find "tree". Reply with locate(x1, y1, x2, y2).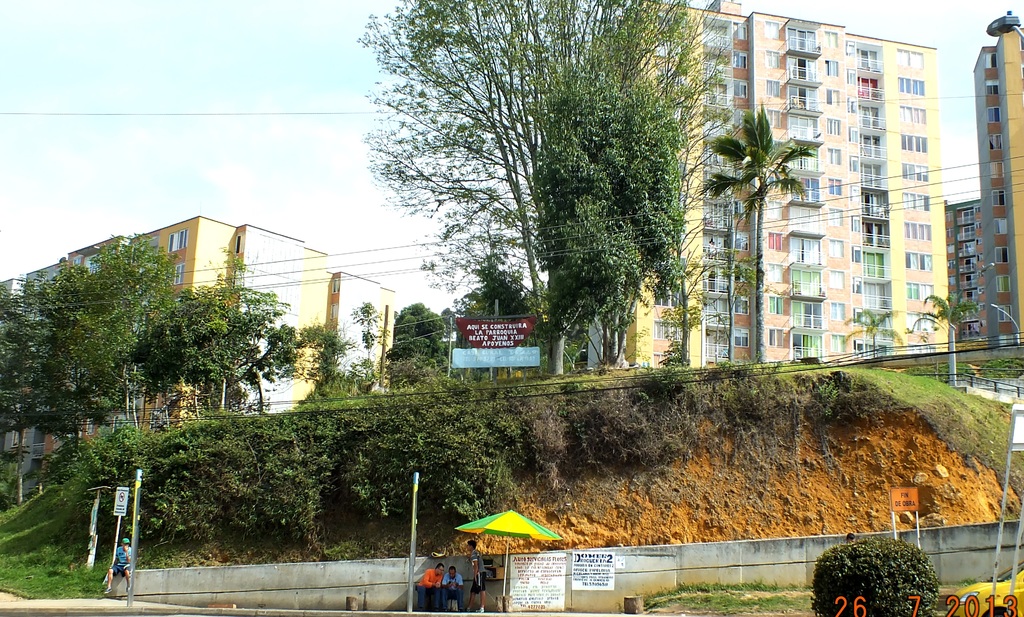
locate(333, 297, 390, 400).
